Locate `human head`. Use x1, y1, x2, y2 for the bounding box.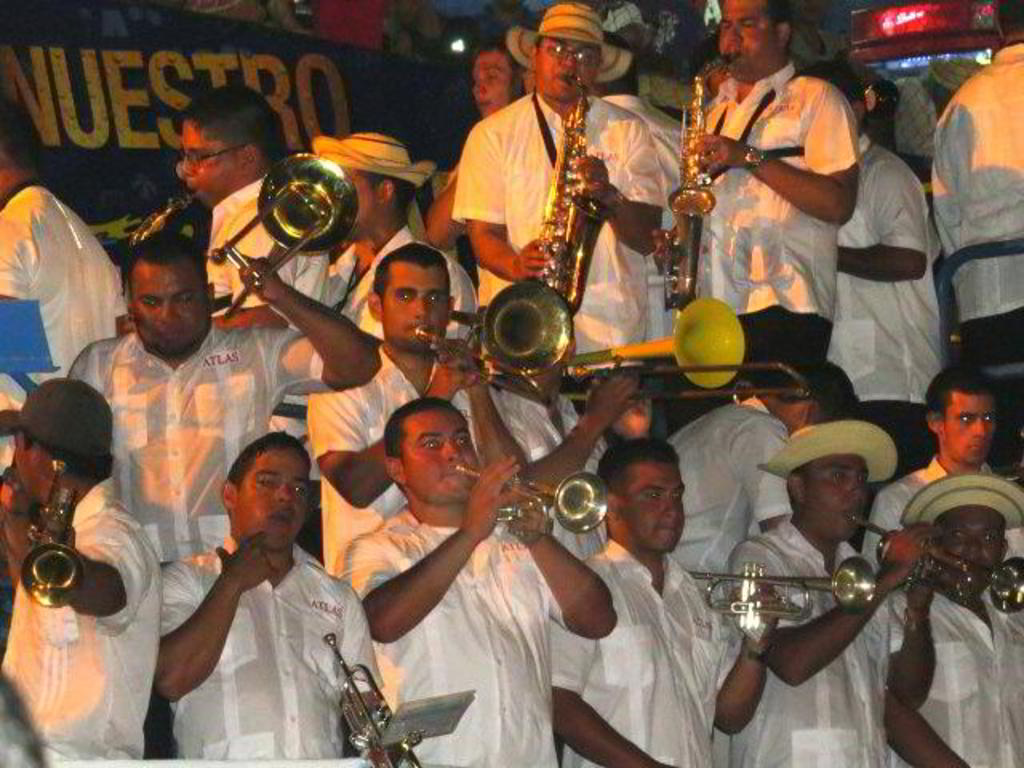
752, 418, 901, 547.
